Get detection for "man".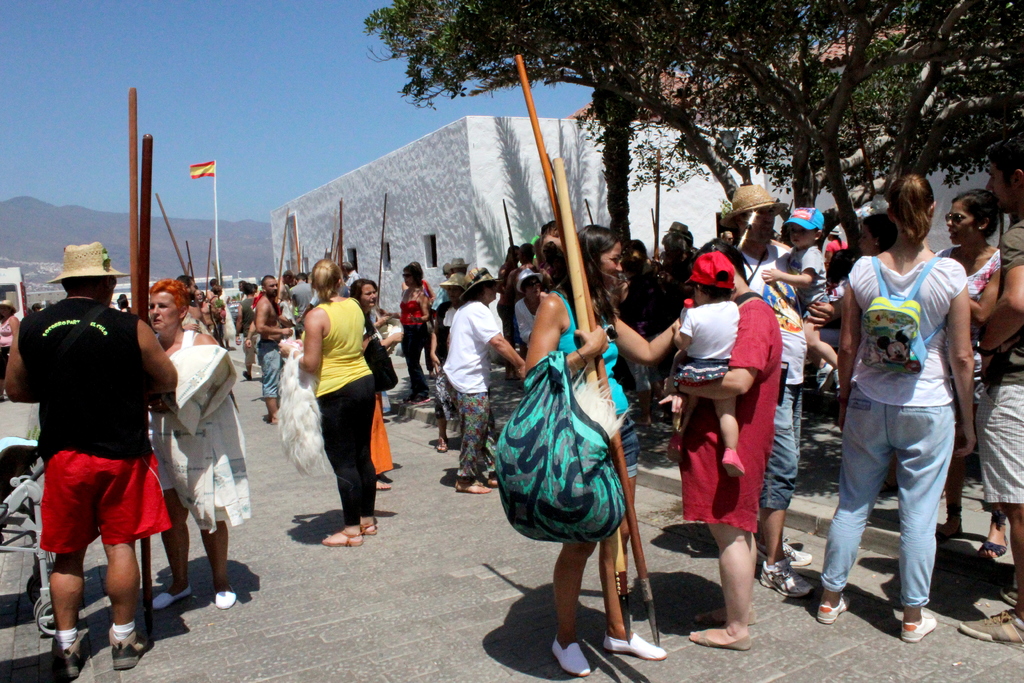
Detection: bbox=[337, 258, 362, 297].
